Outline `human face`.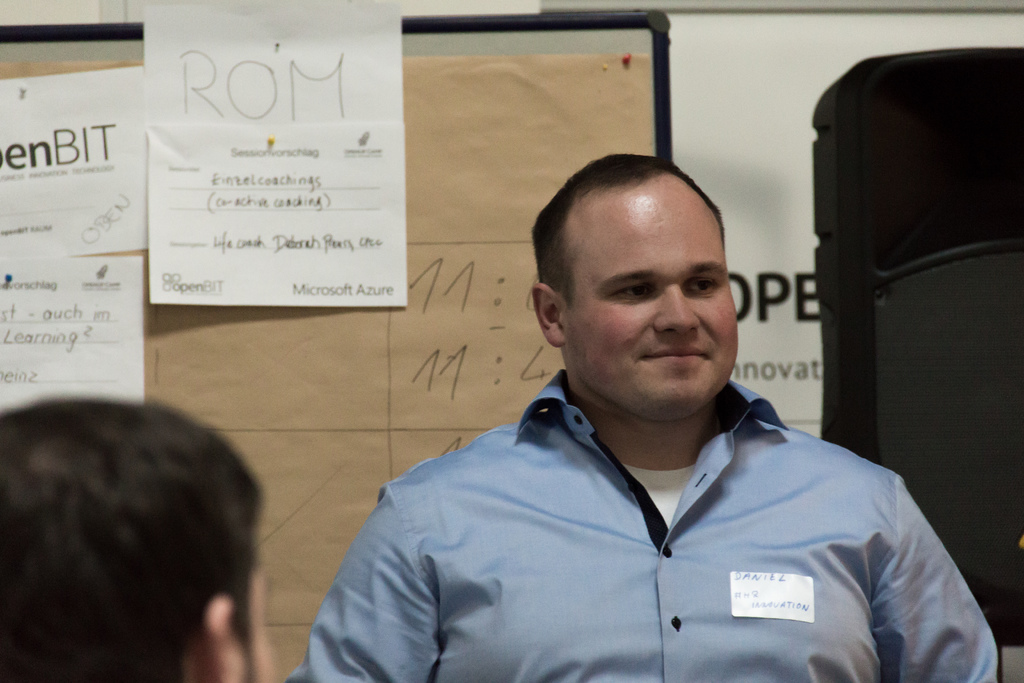
Outline: BBox(556, 165, 738, 425).
